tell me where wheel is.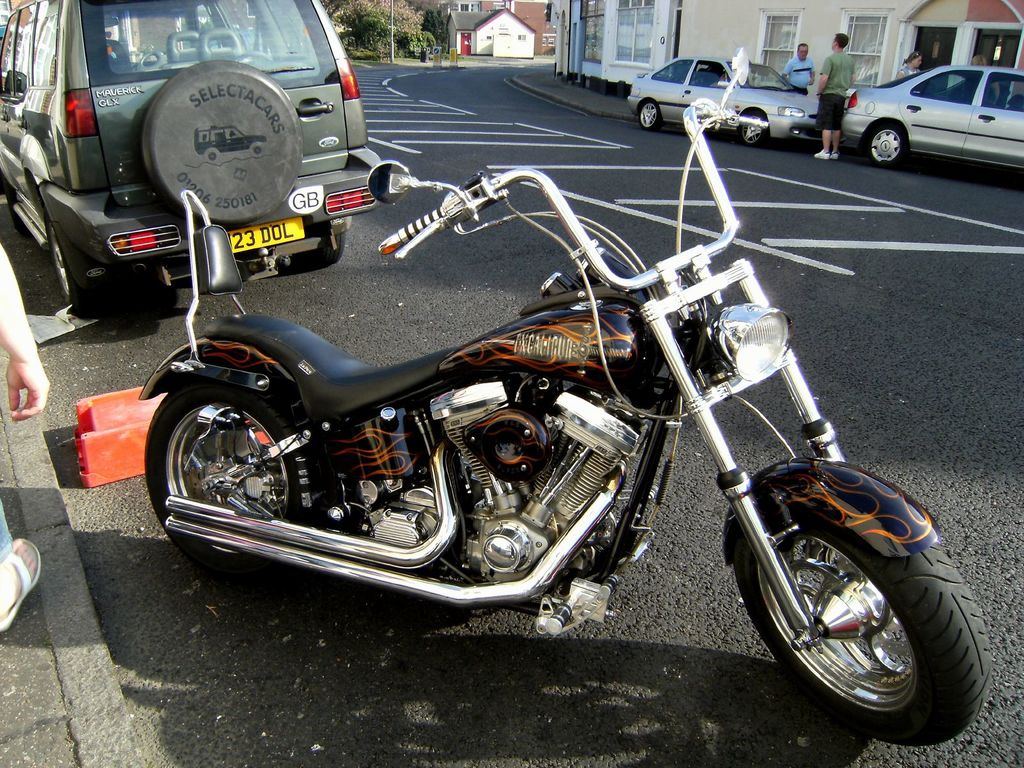
wheel is at 44,224,109,324.
